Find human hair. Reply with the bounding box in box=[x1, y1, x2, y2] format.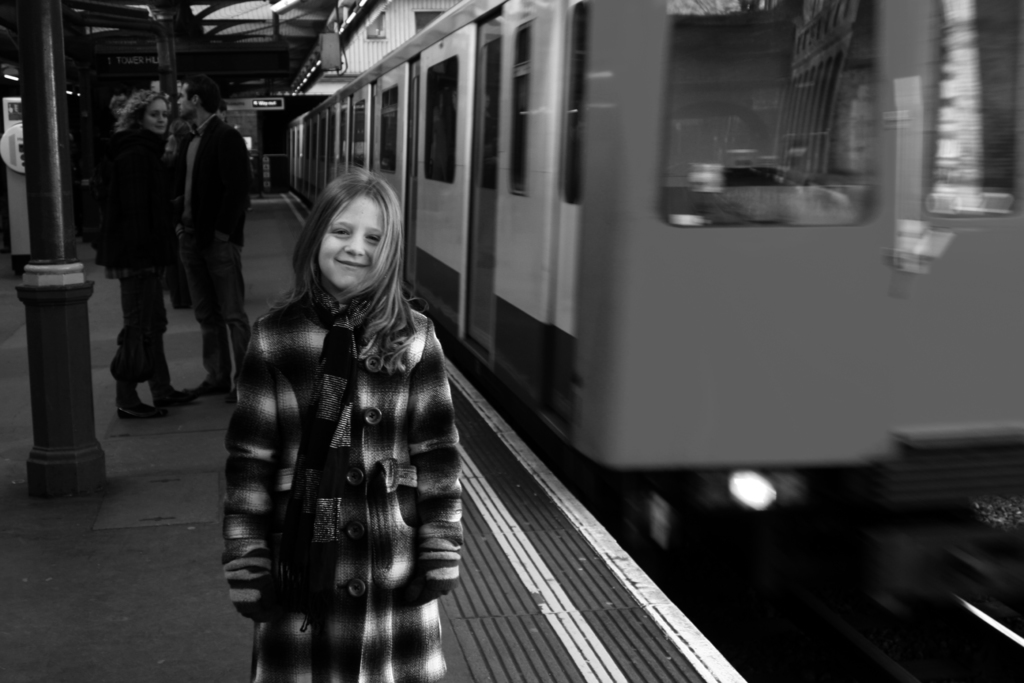
box=[113, 89, 170, 131].
